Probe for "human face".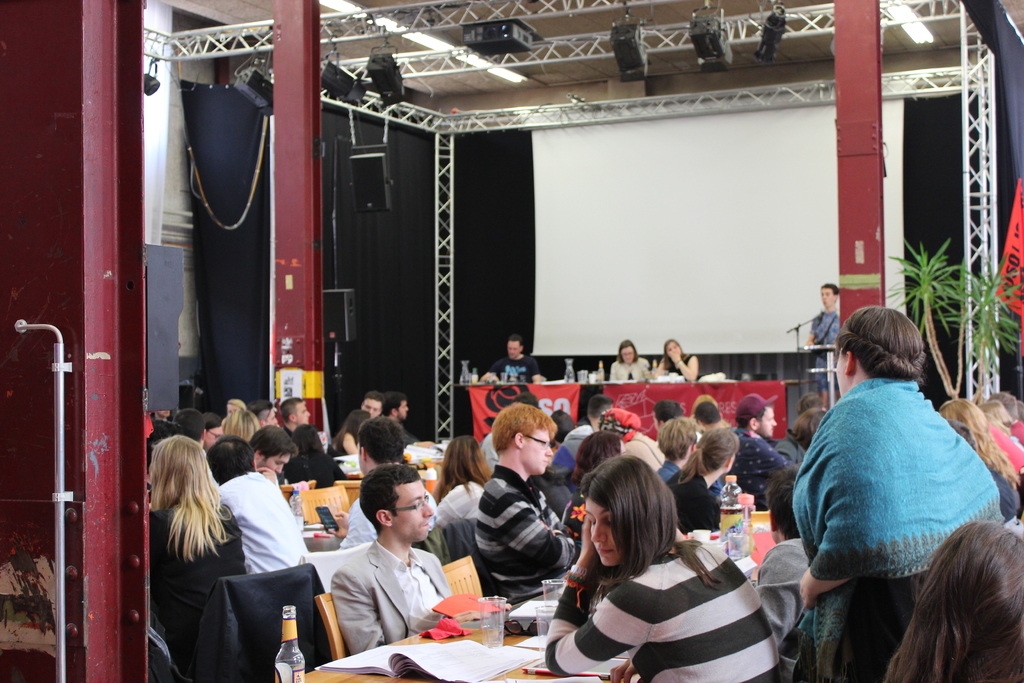
Probe result: 526/426/554/476.
